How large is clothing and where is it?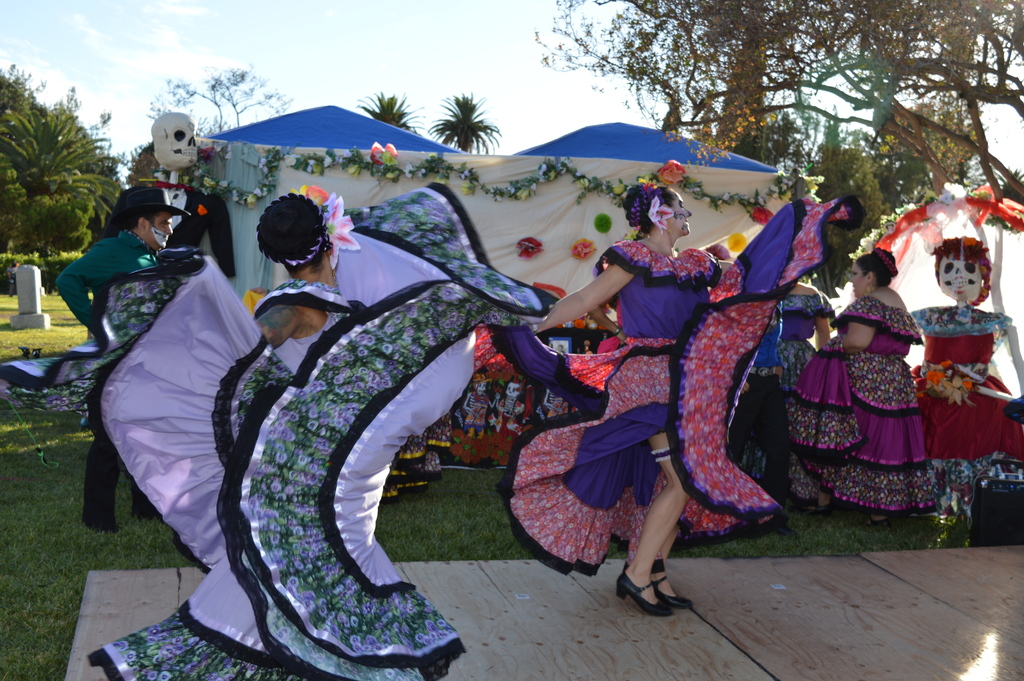
Bounding box: x1=86 y1=178 x2=548 y2=680.
